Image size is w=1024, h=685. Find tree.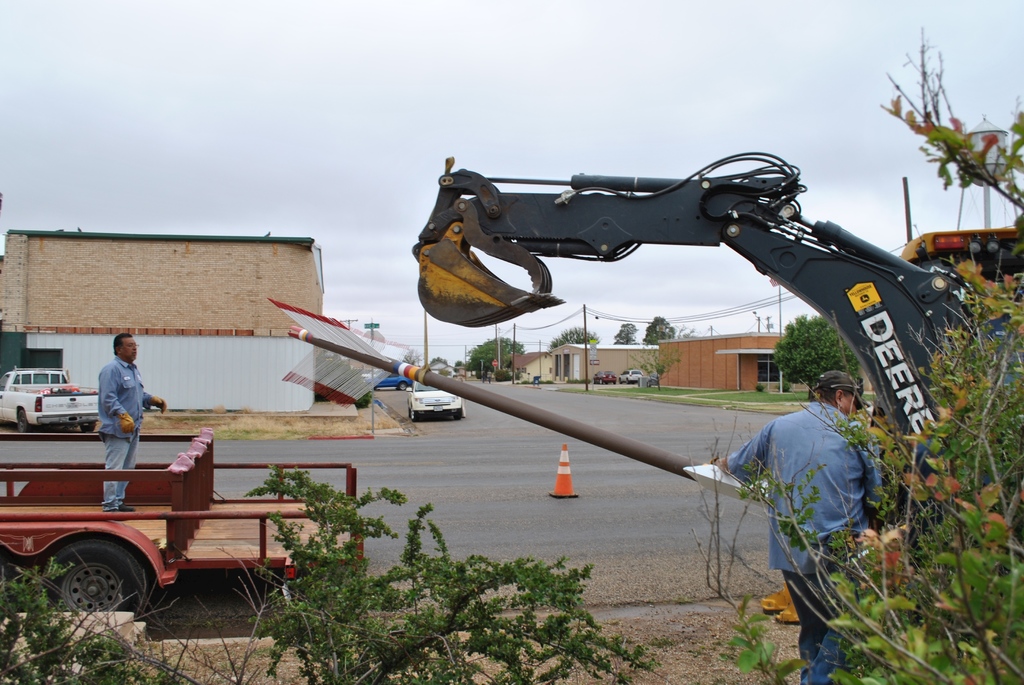
(left=466, top=334, right=525, bottom=371).
